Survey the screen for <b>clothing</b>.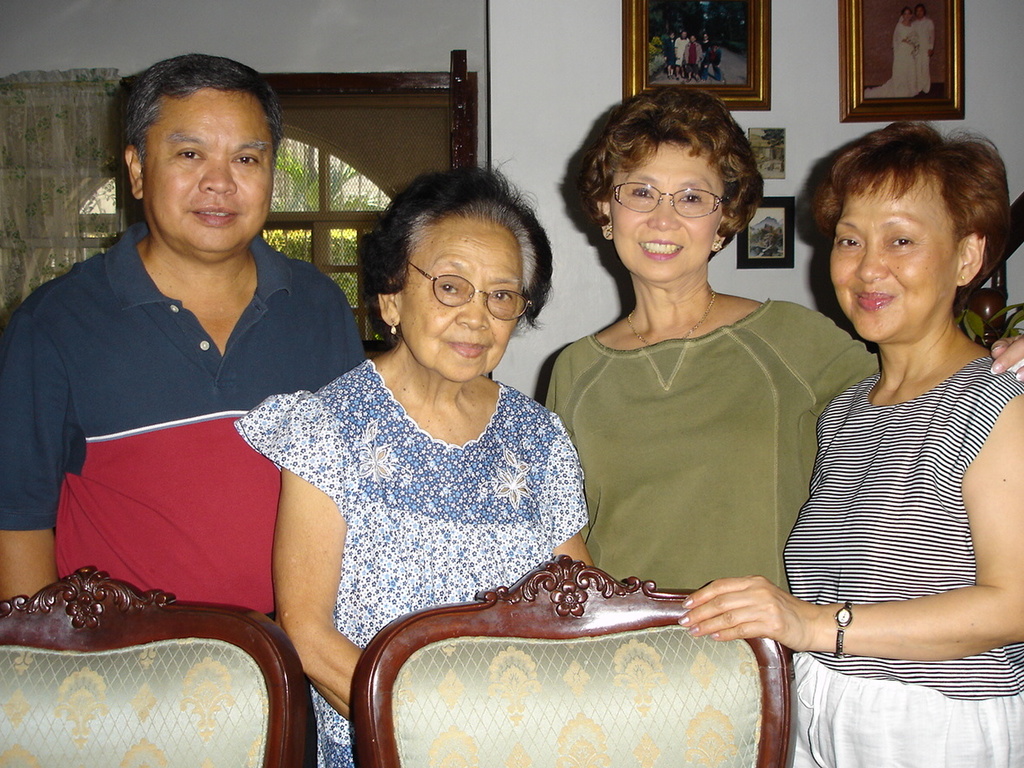
Survey found: left=778, top=359, right=1023, bottom=767.
